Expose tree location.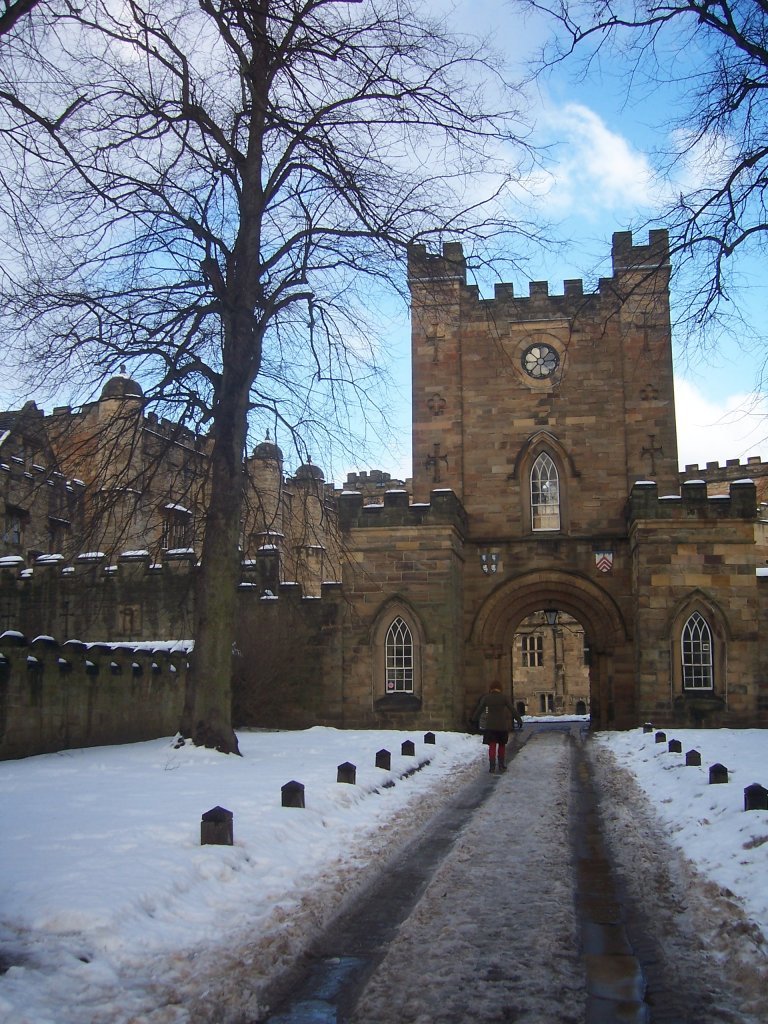
Exposed at [0,0,551,727].
